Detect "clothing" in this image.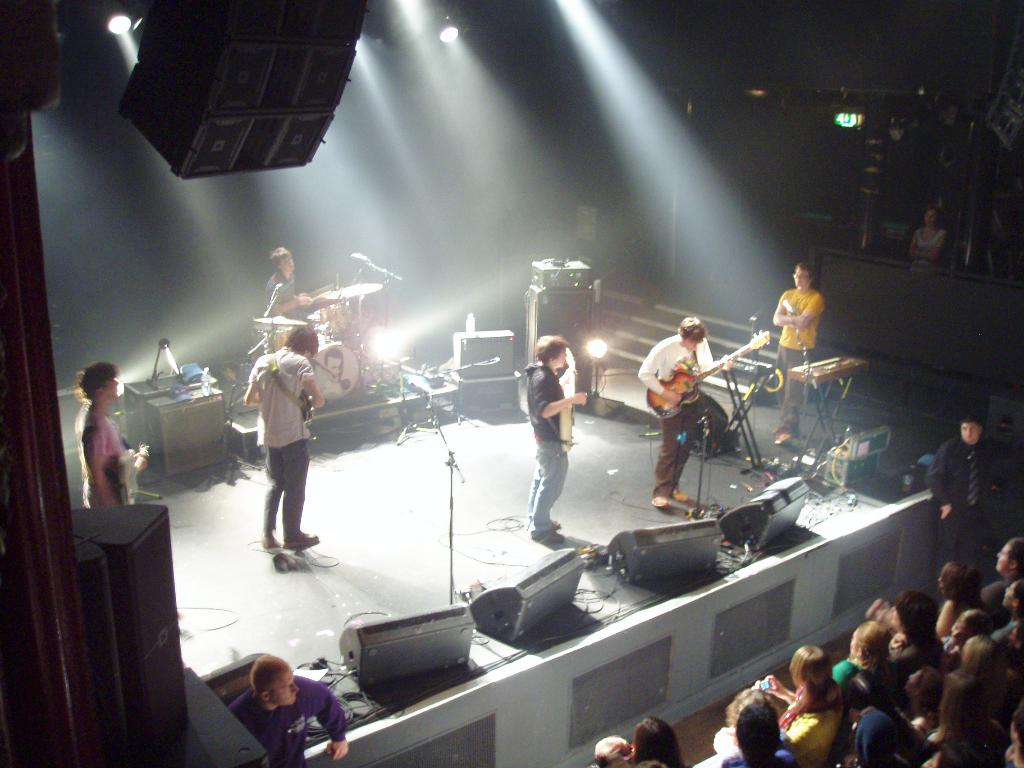
Detection: (236, 675, 353, 767).
